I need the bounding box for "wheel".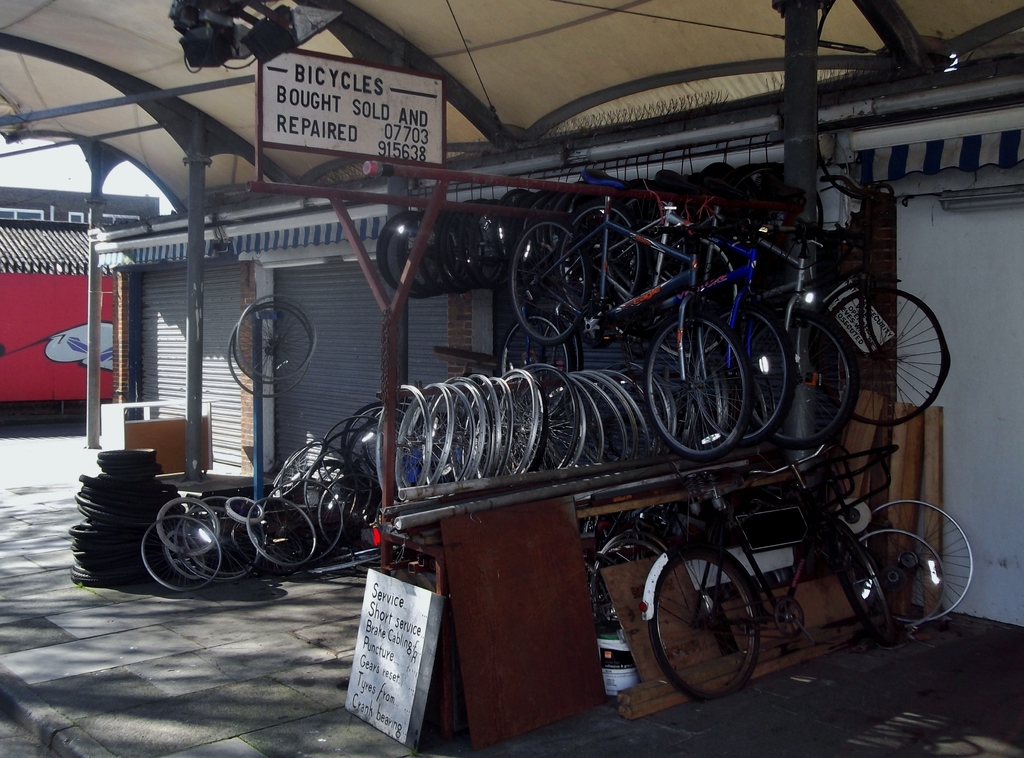
Here it is: (844, 529, 947, 634).
